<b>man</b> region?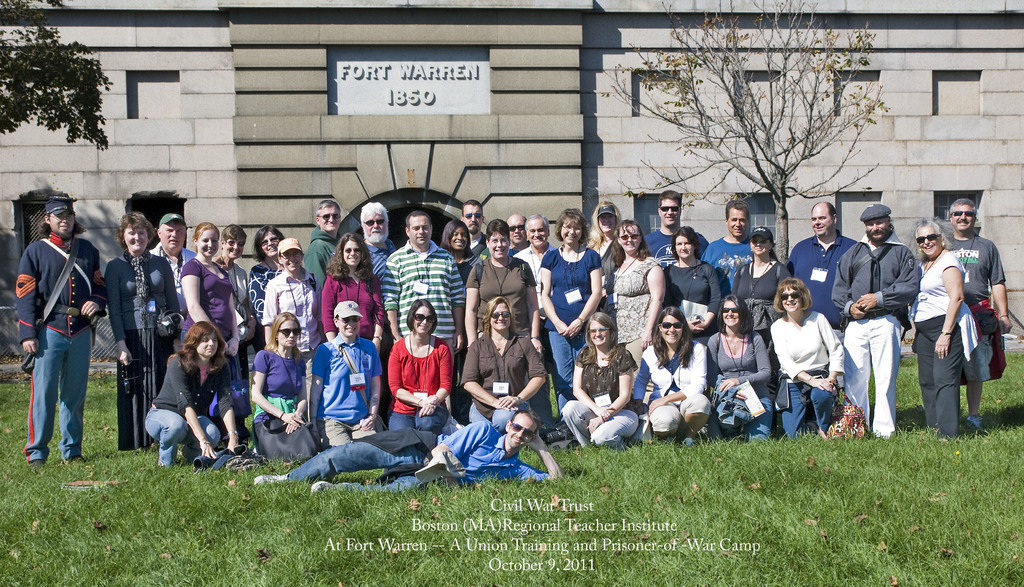
region(383, 211, 468, 414)
